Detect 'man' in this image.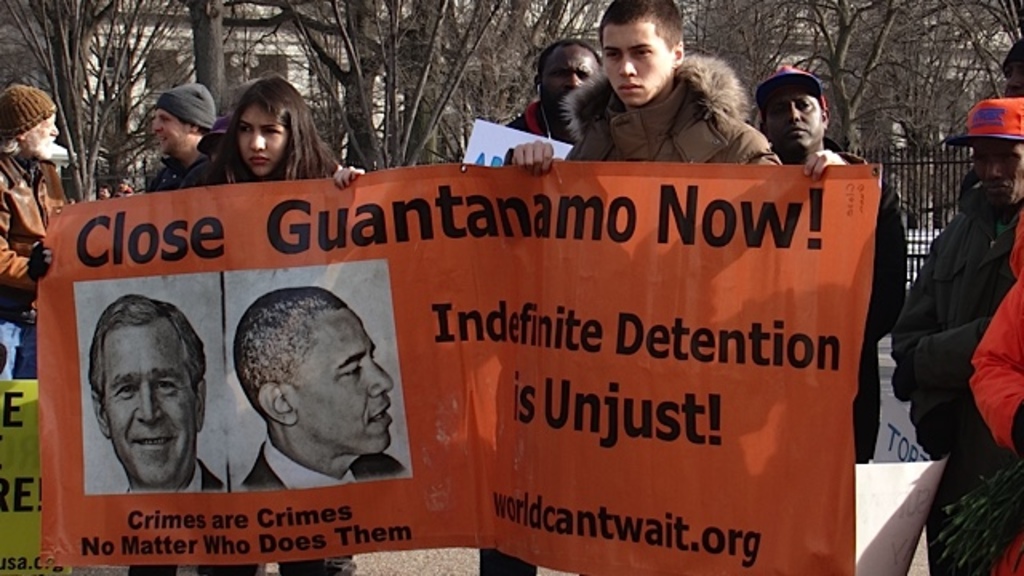
Detection: 504/0/786/170.
